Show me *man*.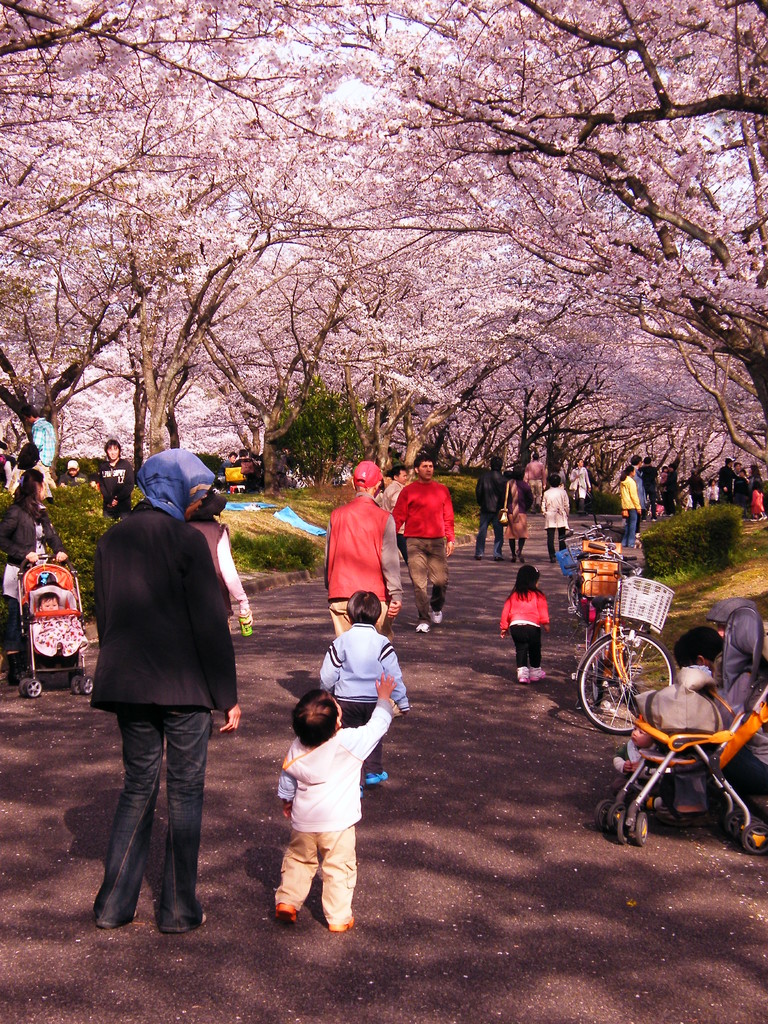
*man* is here: [219, 453, 238, 473].
